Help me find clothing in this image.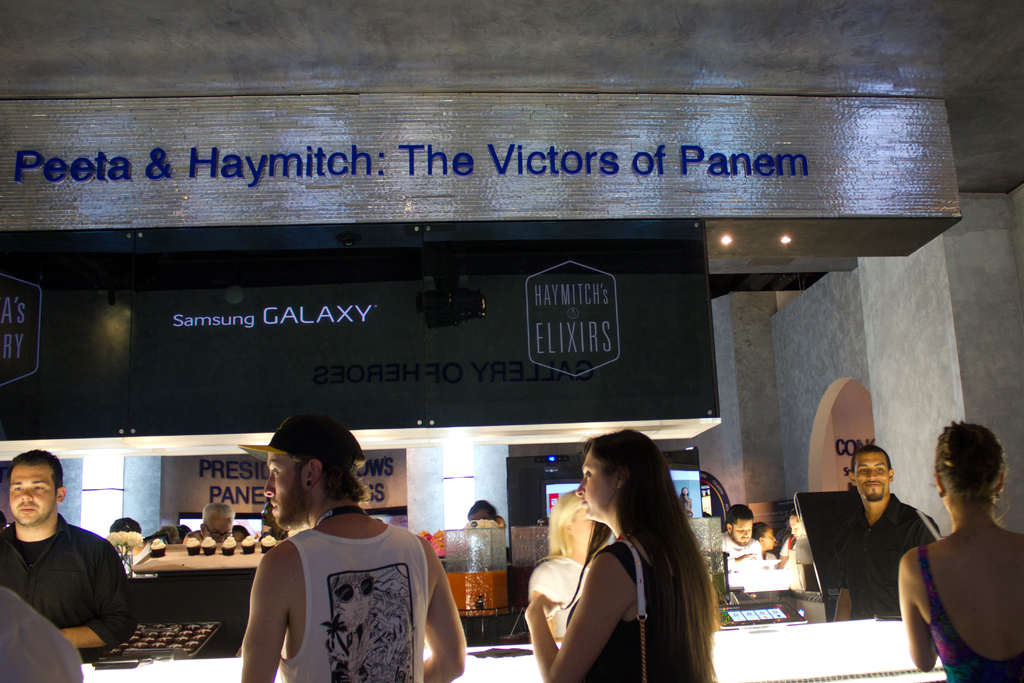
Found it: detection(723, 529, 757, 572).
